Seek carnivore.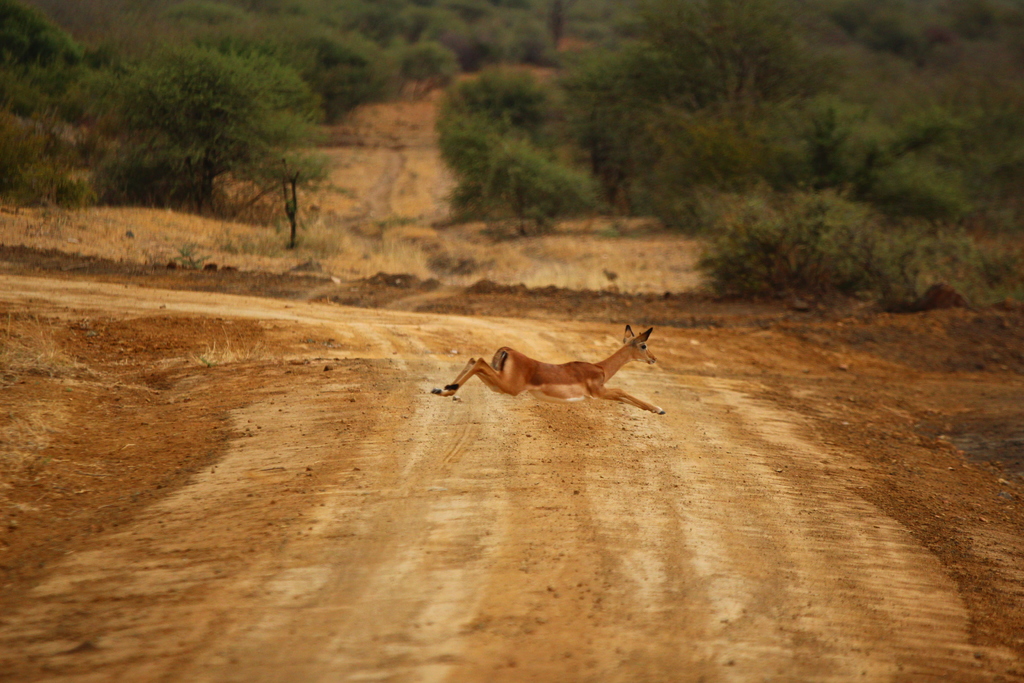
select_region(427, 322, 667, 411).
